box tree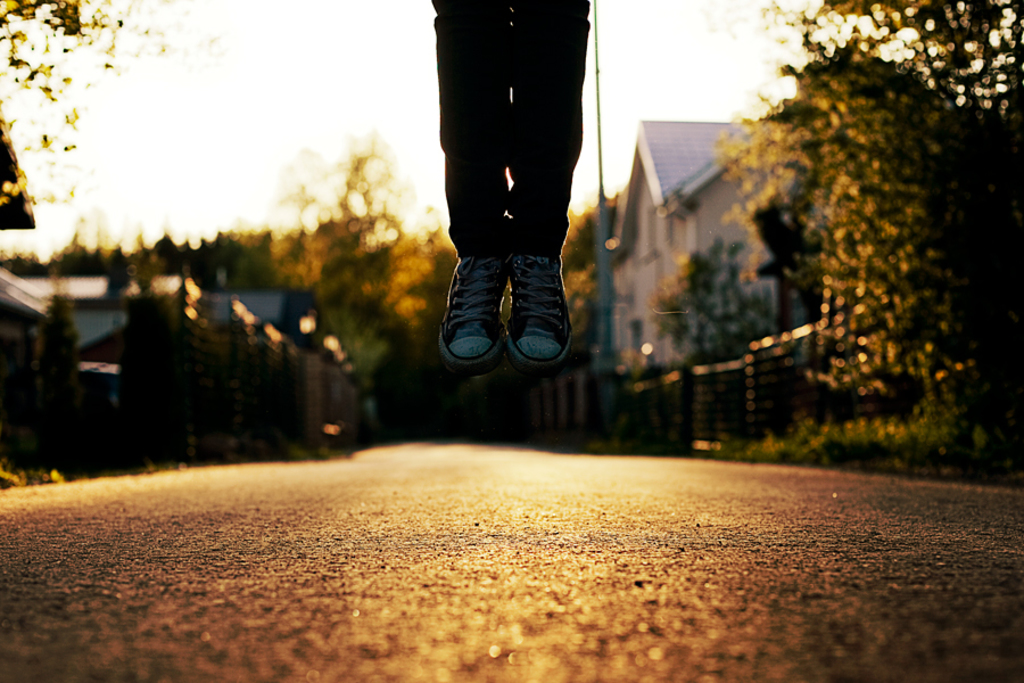
Rect(0, 0, 216, 227)
